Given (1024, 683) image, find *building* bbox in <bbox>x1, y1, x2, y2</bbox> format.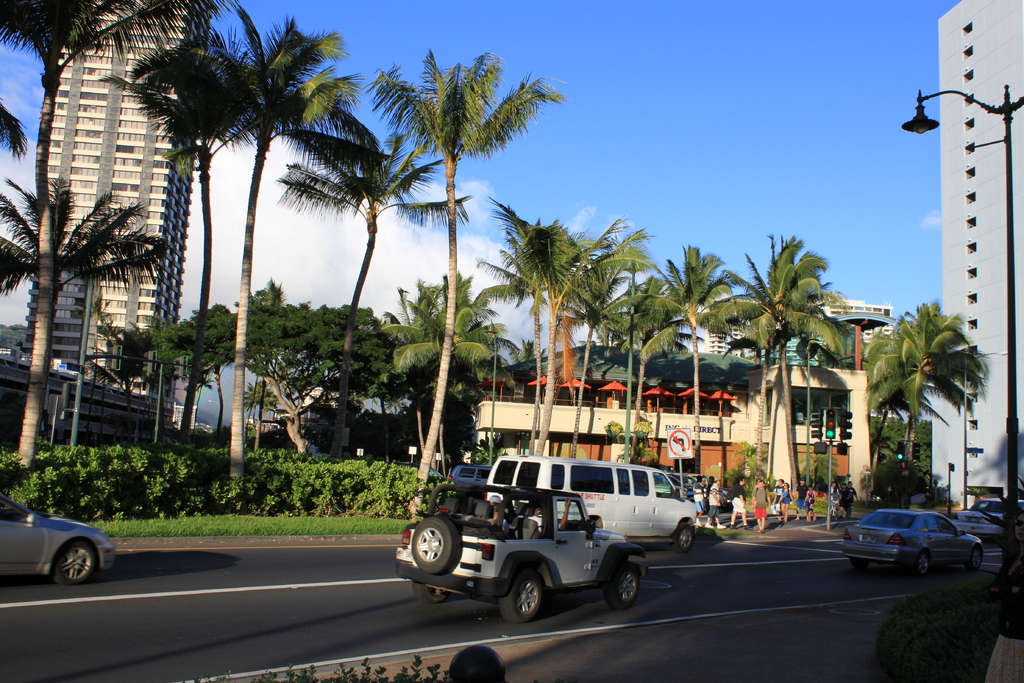
<bbox>936, 0, 1023, 507</bbox>.
